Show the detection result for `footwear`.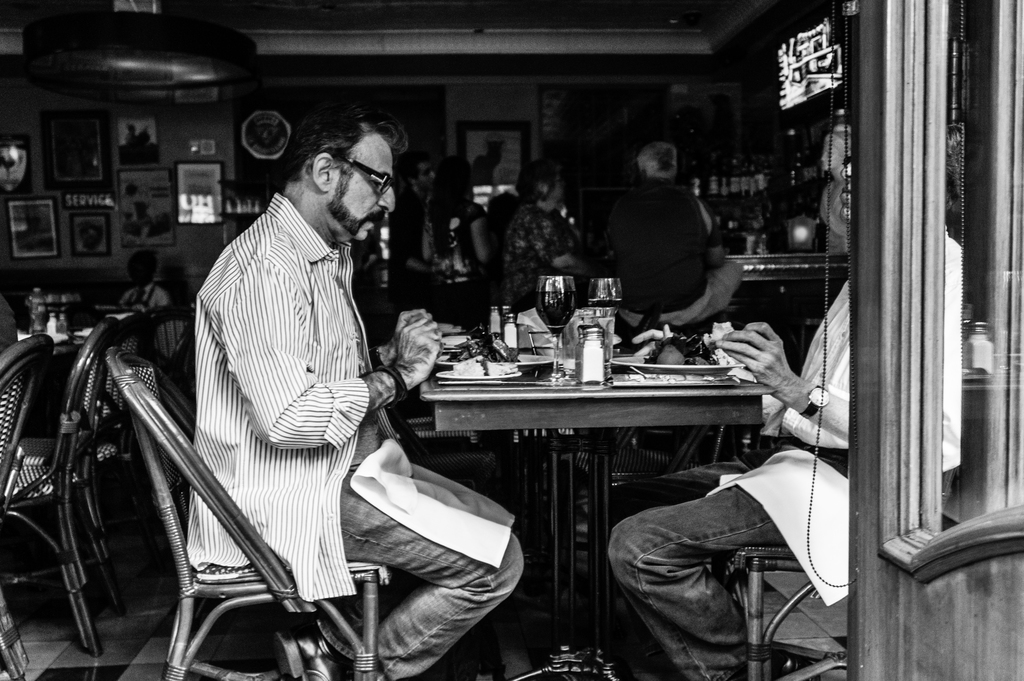
bbox=[776, 646, 820, 680].
